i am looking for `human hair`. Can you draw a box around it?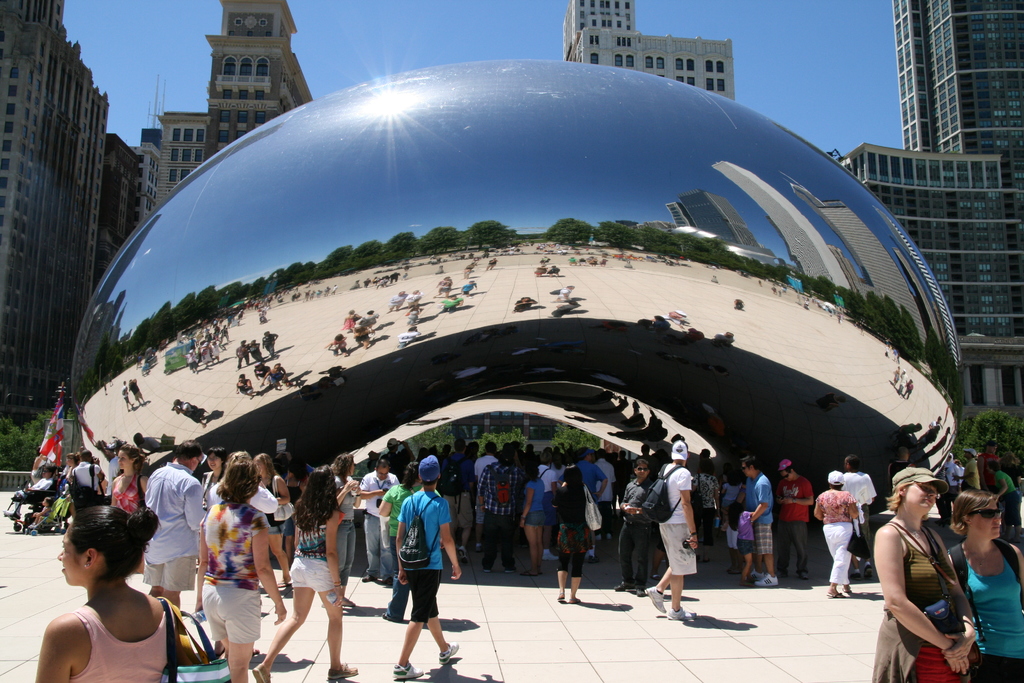
Sure, the bounding box is {"left": 214, "top": 460, "right": 256, "bottom": 507}.
